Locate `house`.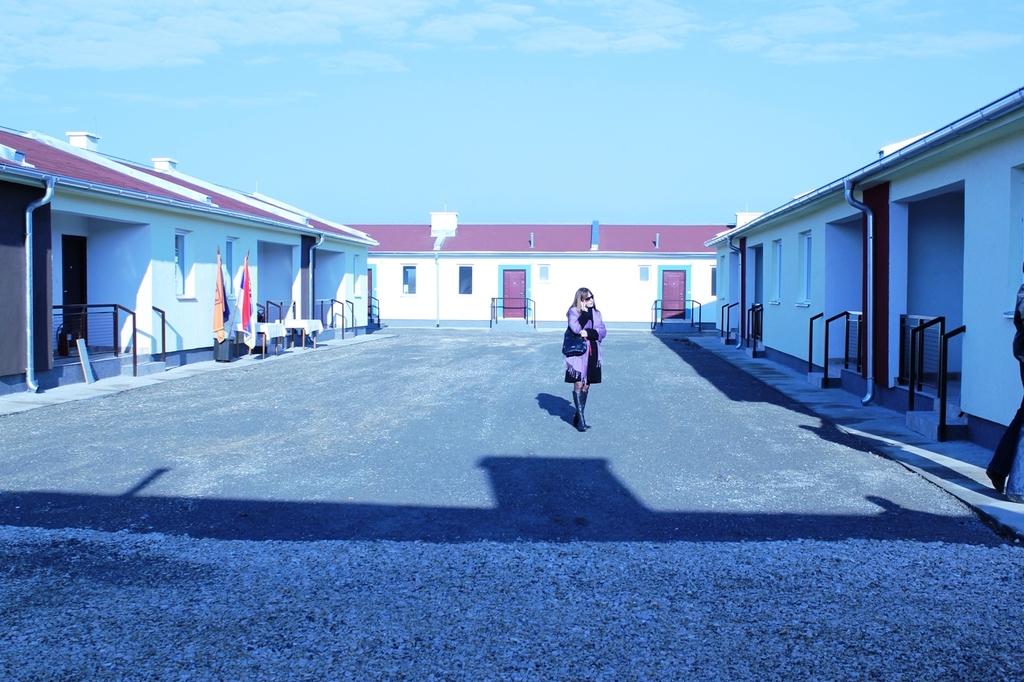
Bounding box: bbox=(704, 80, 1023, 467).
